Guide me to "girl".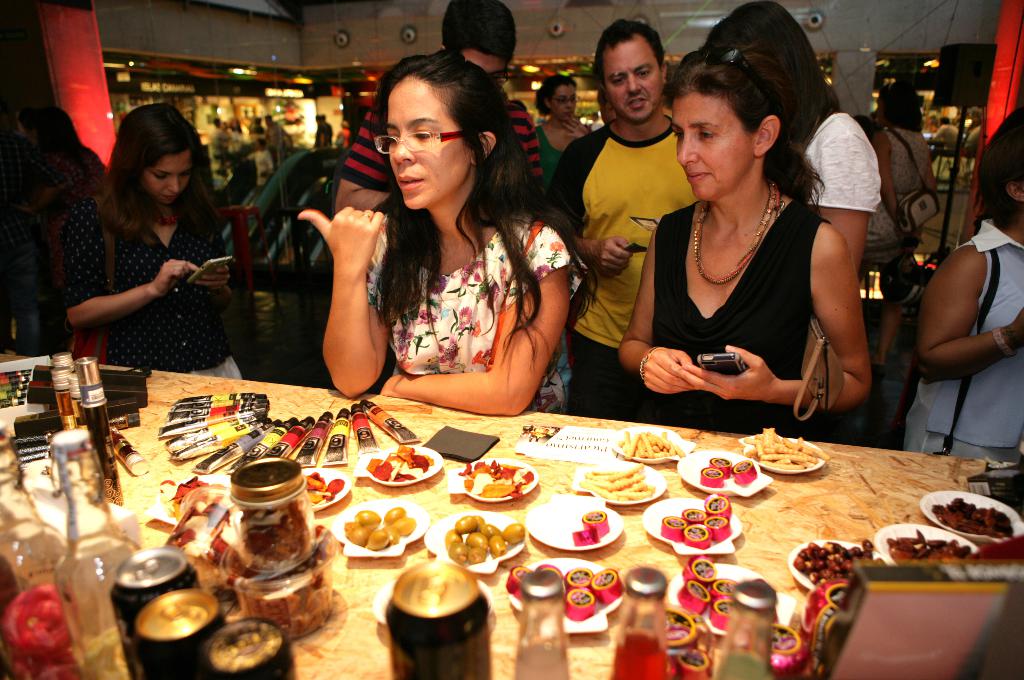
Guidance: (698, 0, 873, 272).
